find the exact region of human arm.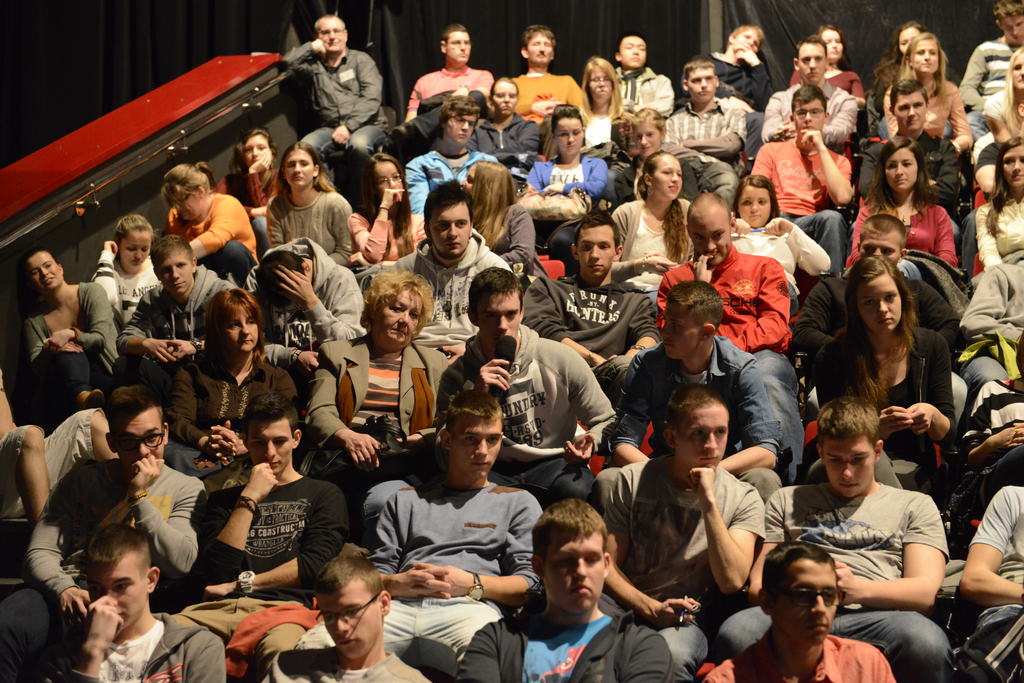
Exact region: box=[531, 70, 596, 122].
